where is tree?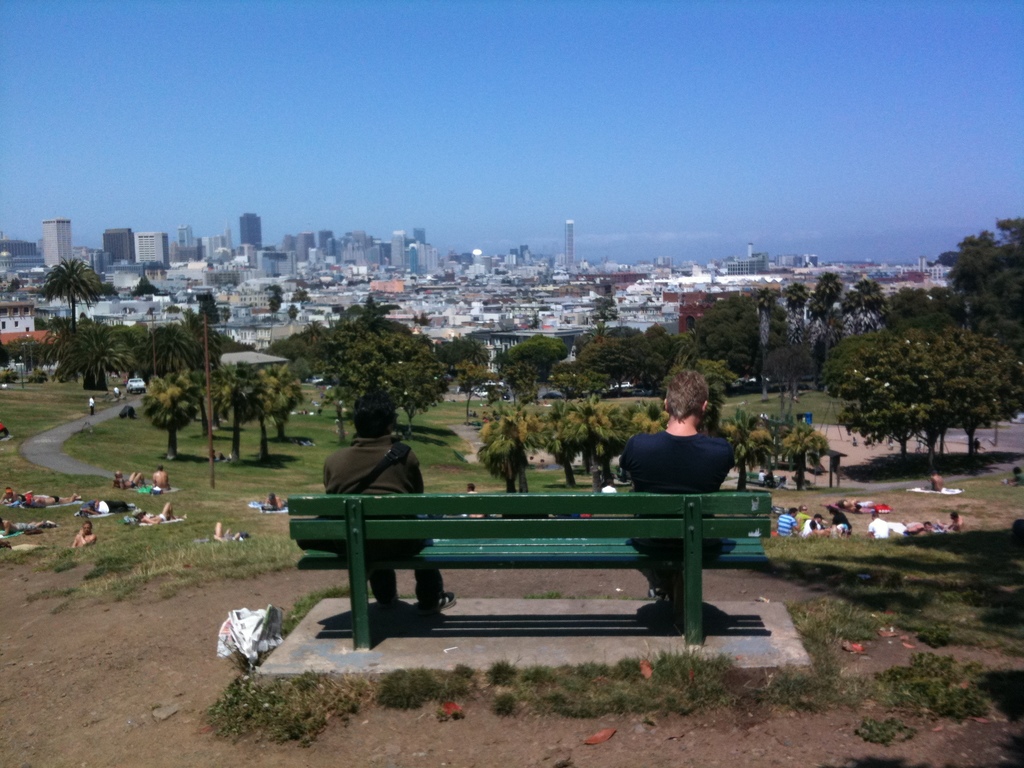
[5, 335, 49, 370].
